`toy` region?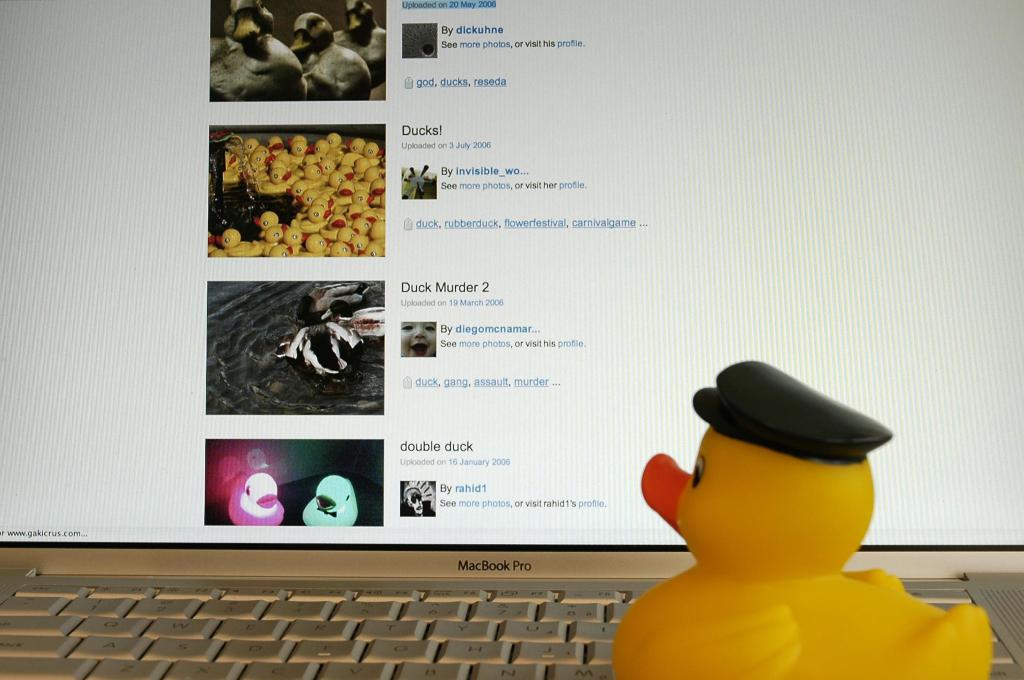
<bbox>303, 475, 366, 524</bbox>
